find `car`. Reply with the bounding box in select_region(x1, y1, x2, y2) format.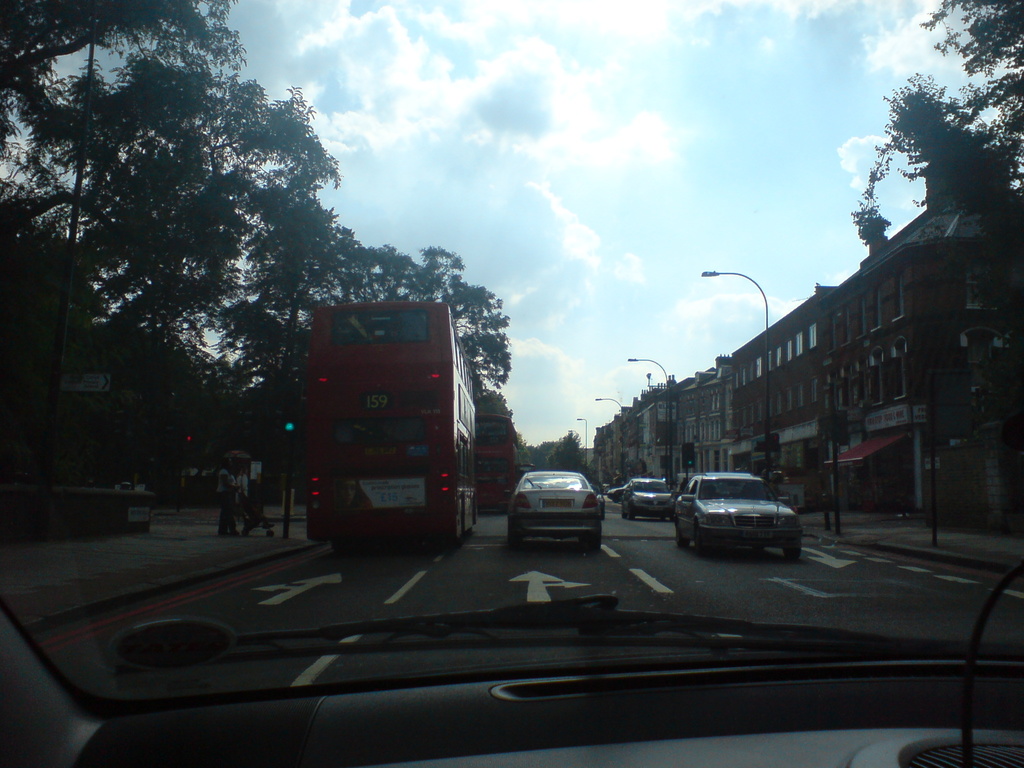
select_region(505, 468, 600, 552).
